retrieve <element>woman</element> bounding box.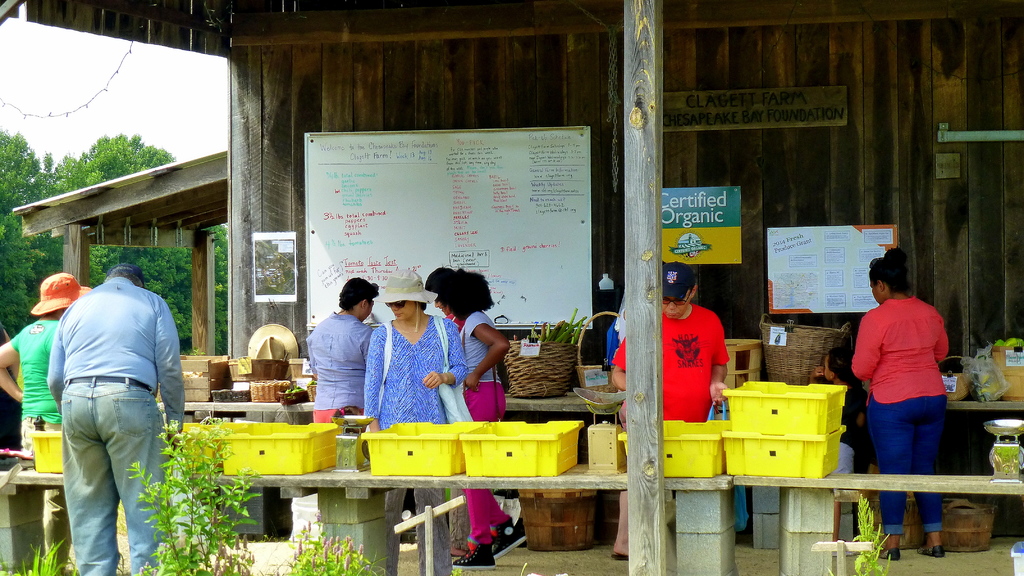
Bounding box: x1=301, y1=276, x2=378, y2=428.
